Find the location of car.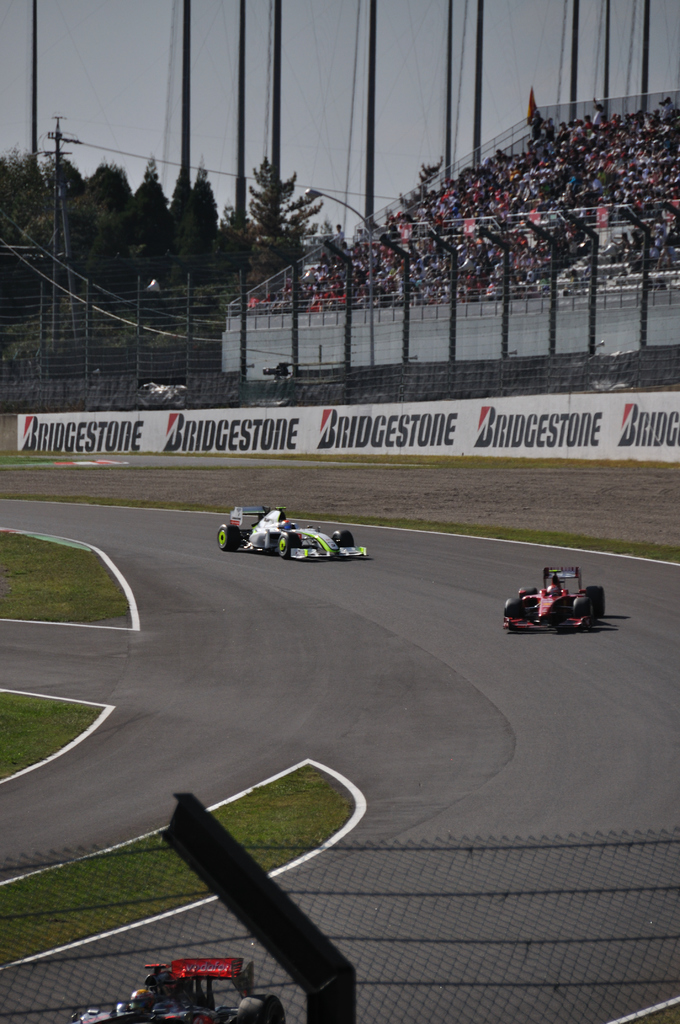
Location: (left=223, top=510, right=371, bottom=569).
